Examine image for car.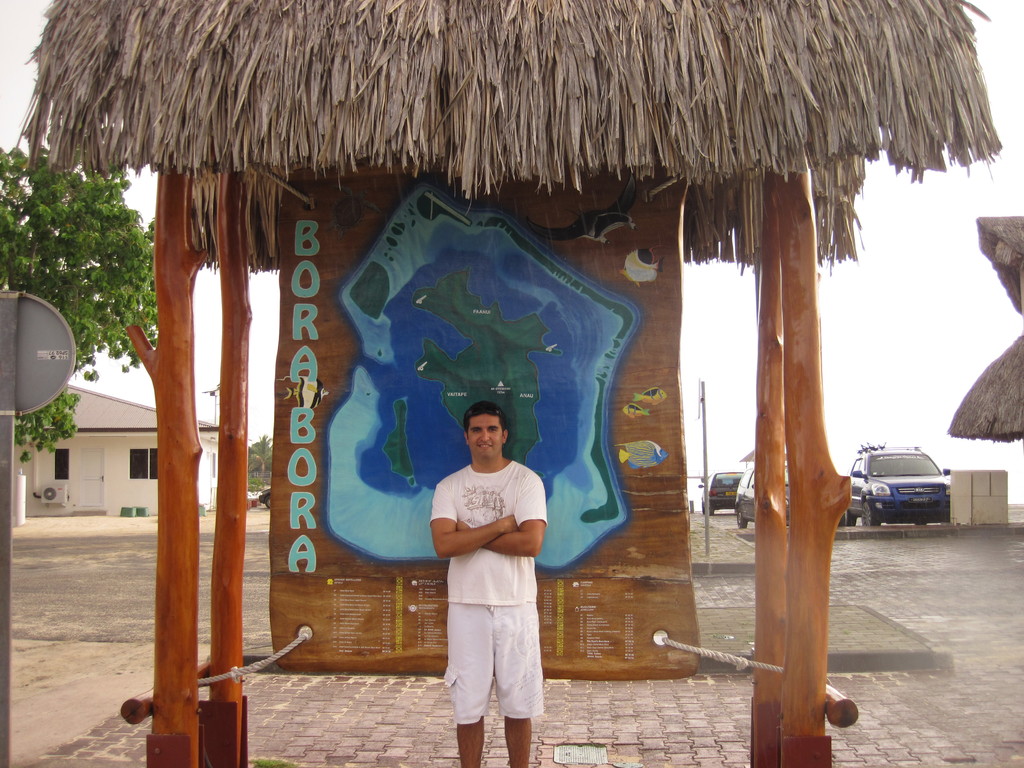
Examination result: bbox(849, 442, 948, 525).
